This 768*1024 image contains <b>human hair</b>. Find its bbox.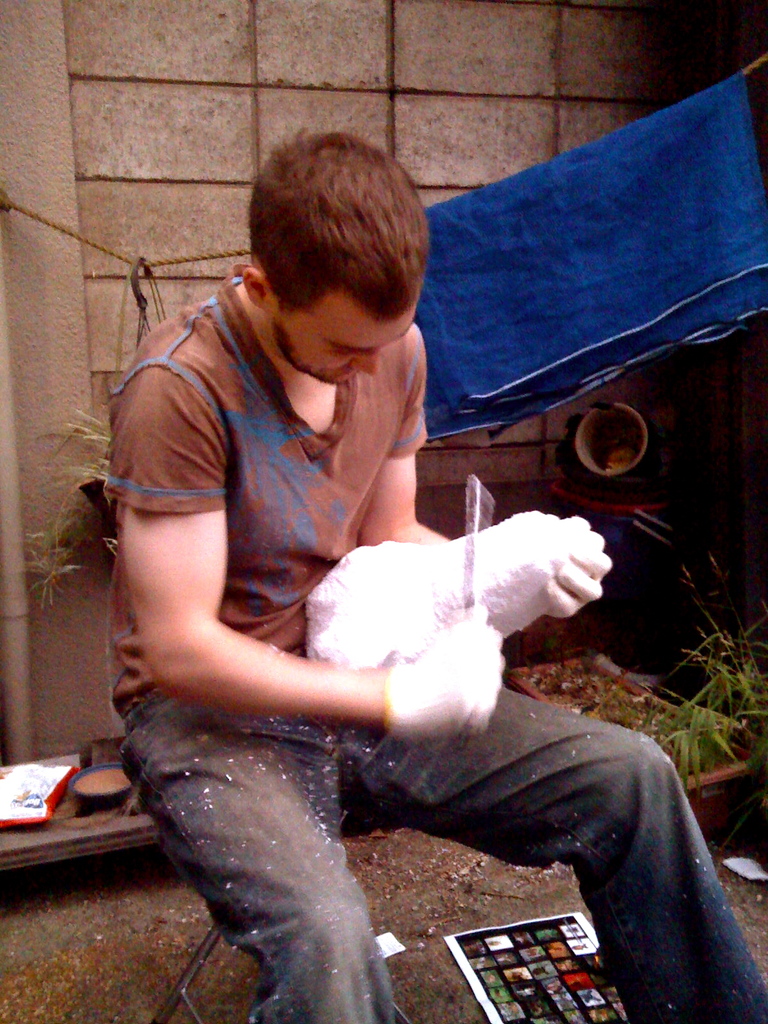
bbox(270, 112, 431, 349).
